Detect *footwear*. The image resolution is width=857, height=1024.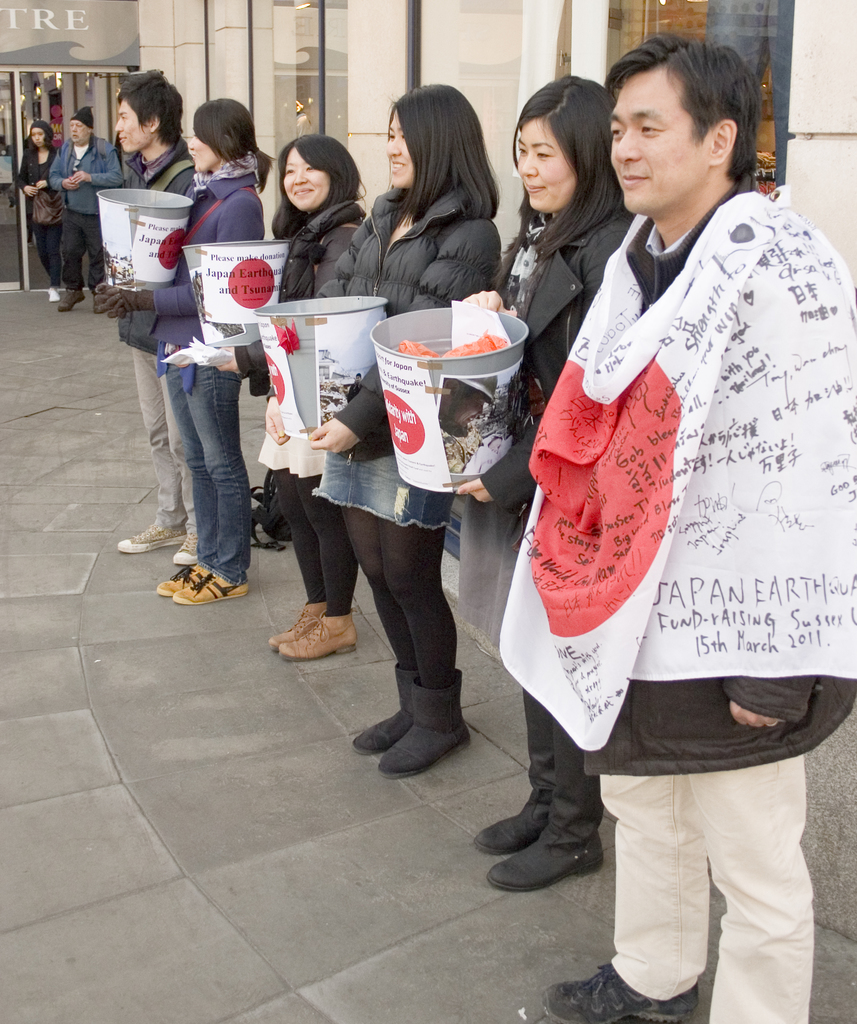
Rect(172, 531, 193, 567).
